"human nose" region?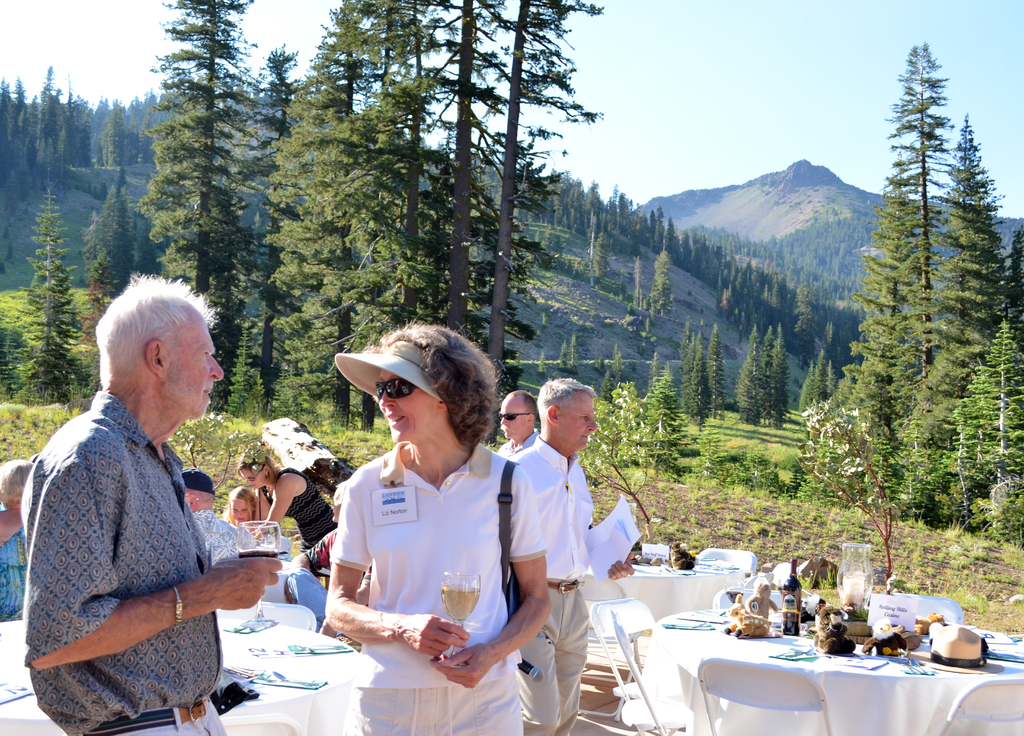
pyautogui.locateOnScreen(248, 479, 250, 487)
